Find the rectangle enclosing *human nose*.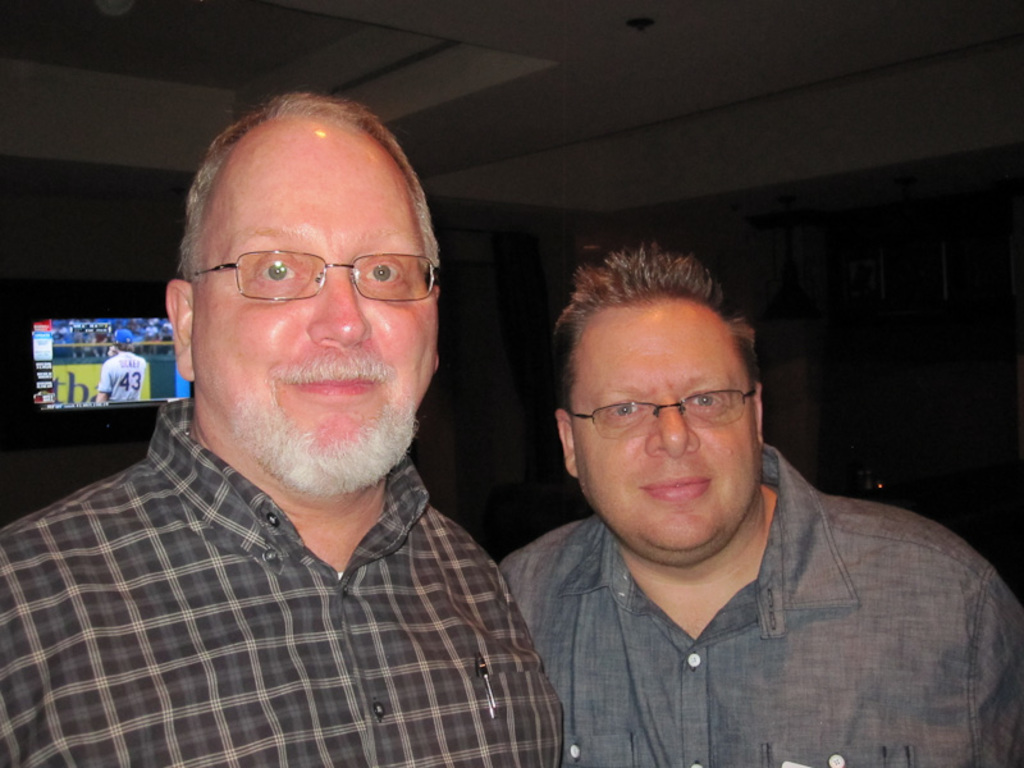
Rect(310, 266, 374, 349).
